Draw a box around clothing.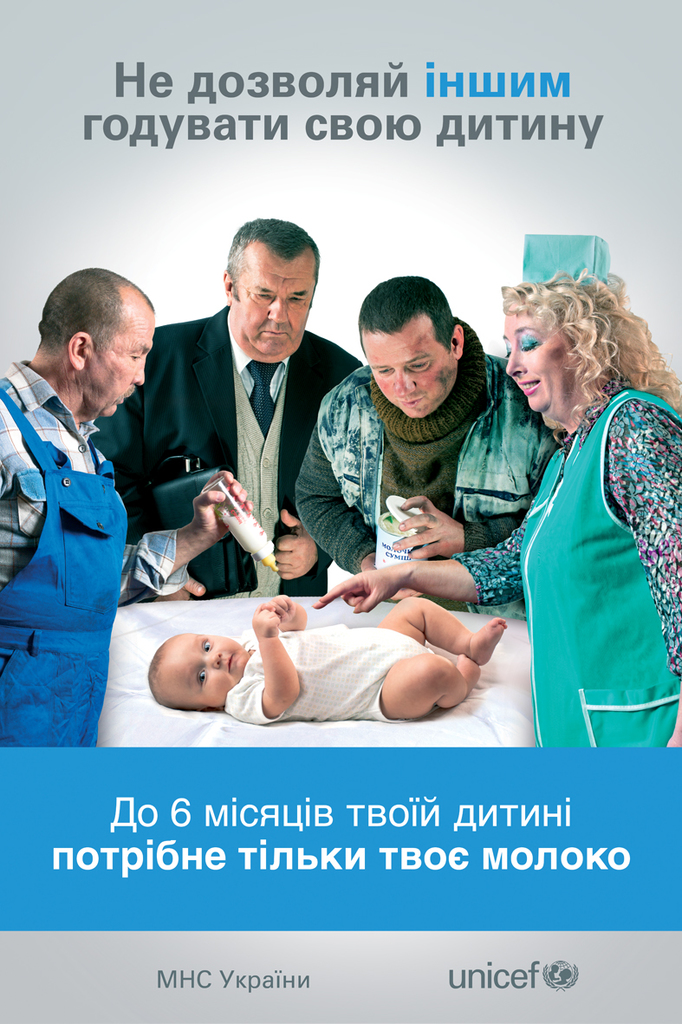
left=0, top=362, right=130, bottom=748.
